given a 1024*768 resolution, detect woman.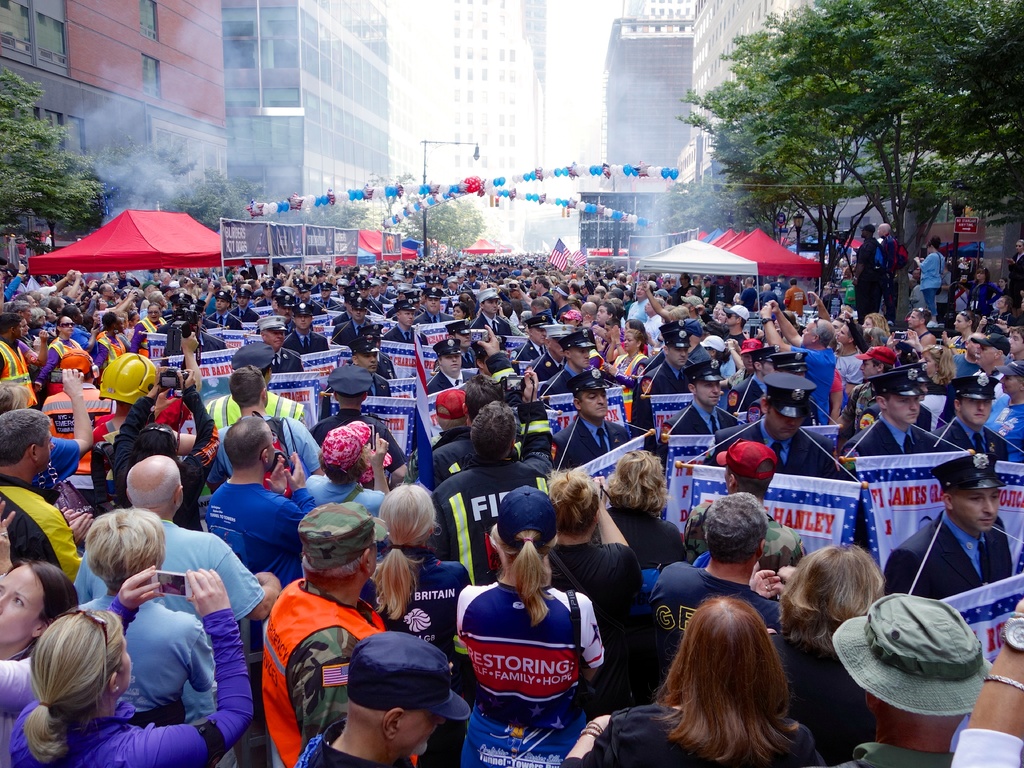
(x1=1006, y1=239, x2=1023, y2=323).
